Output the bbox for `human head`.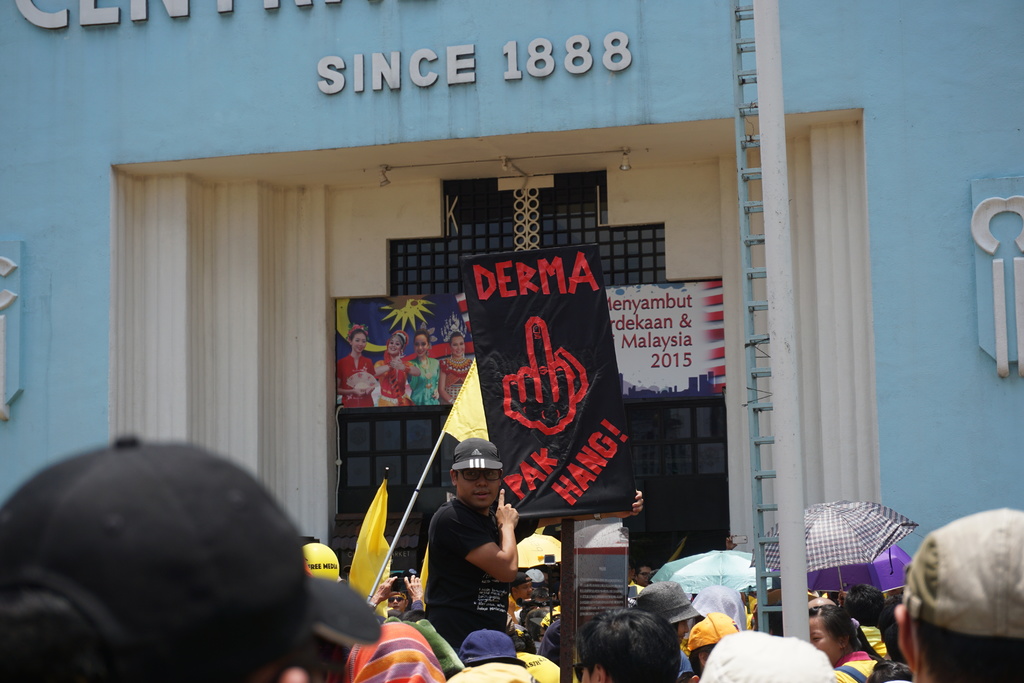
detection(447, 333, 465, 360).
